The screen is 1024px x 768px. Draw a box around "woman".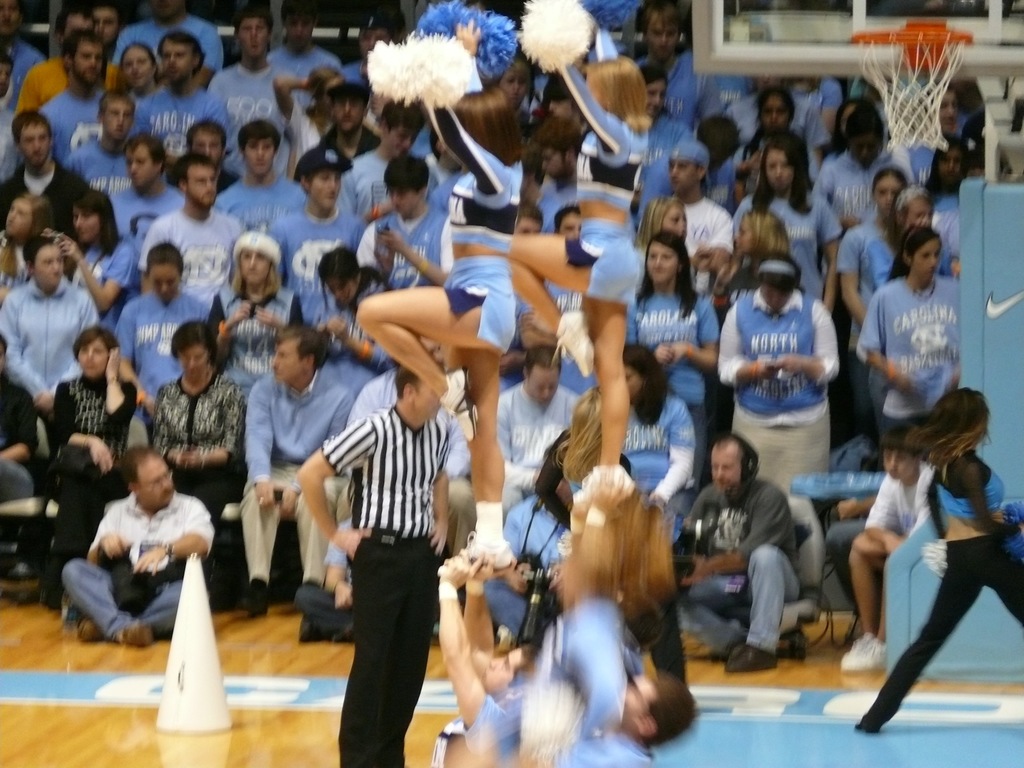
bbox=(849, 388, 1012, 753).
